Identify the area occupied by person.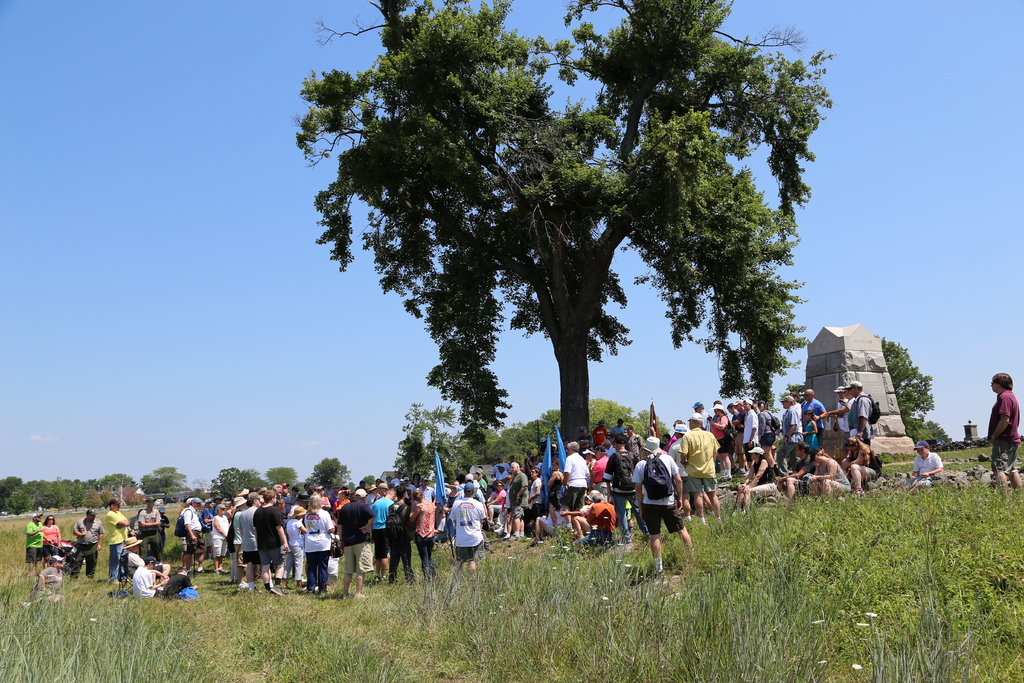
Area: [x1=771, y1=394, x2=794, y2=453].
